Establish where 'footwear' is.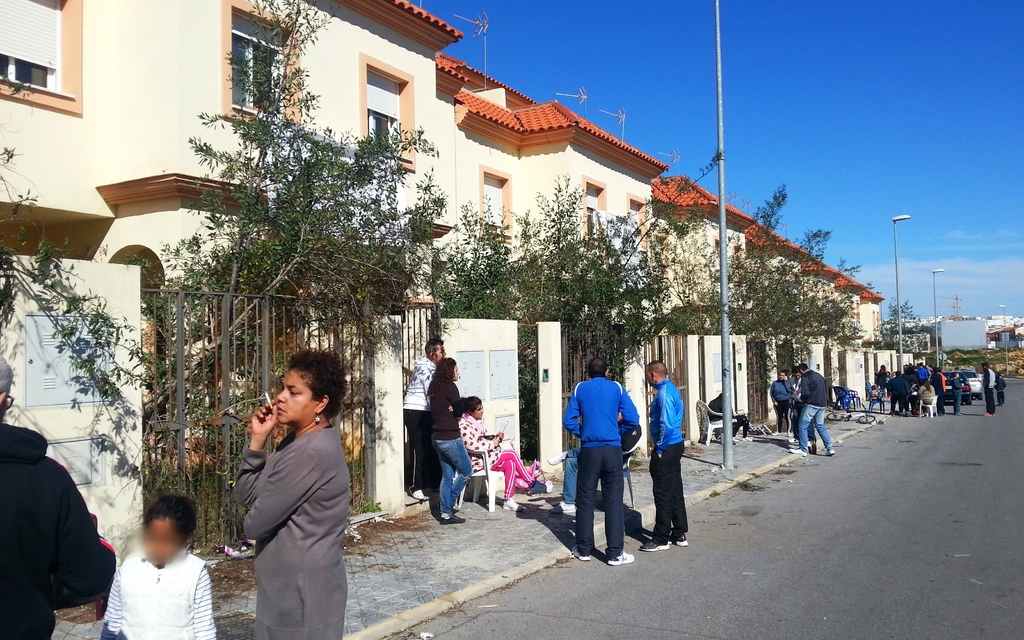
Established at {"left": 824, "top": 447, "right": 833, "bottom": 454}.
